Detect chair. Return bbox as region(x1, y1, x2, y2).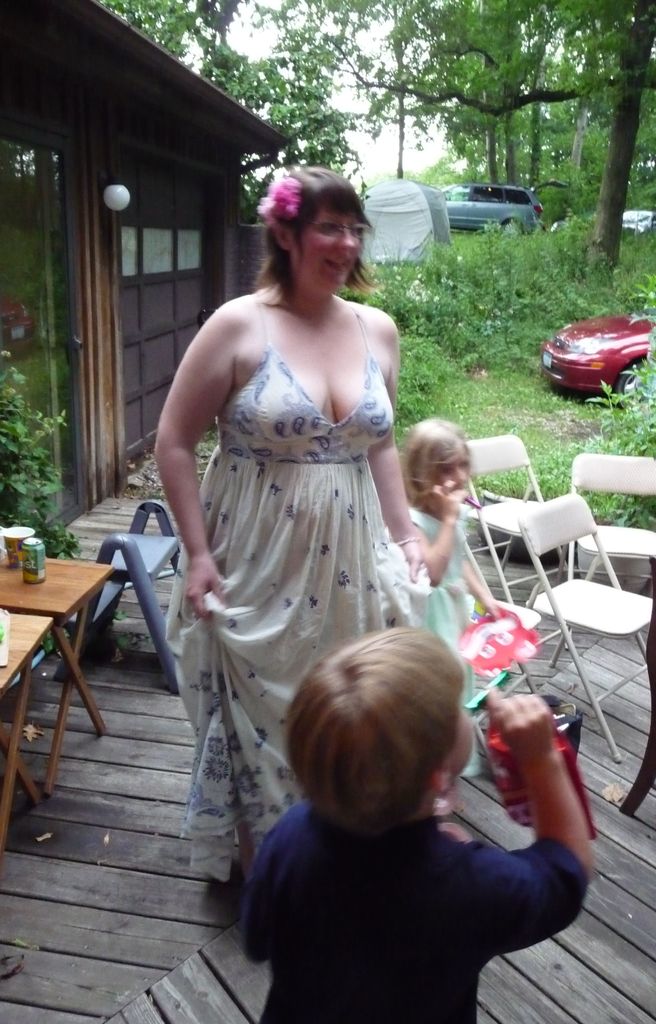
region(457, 534, 546, 776).
